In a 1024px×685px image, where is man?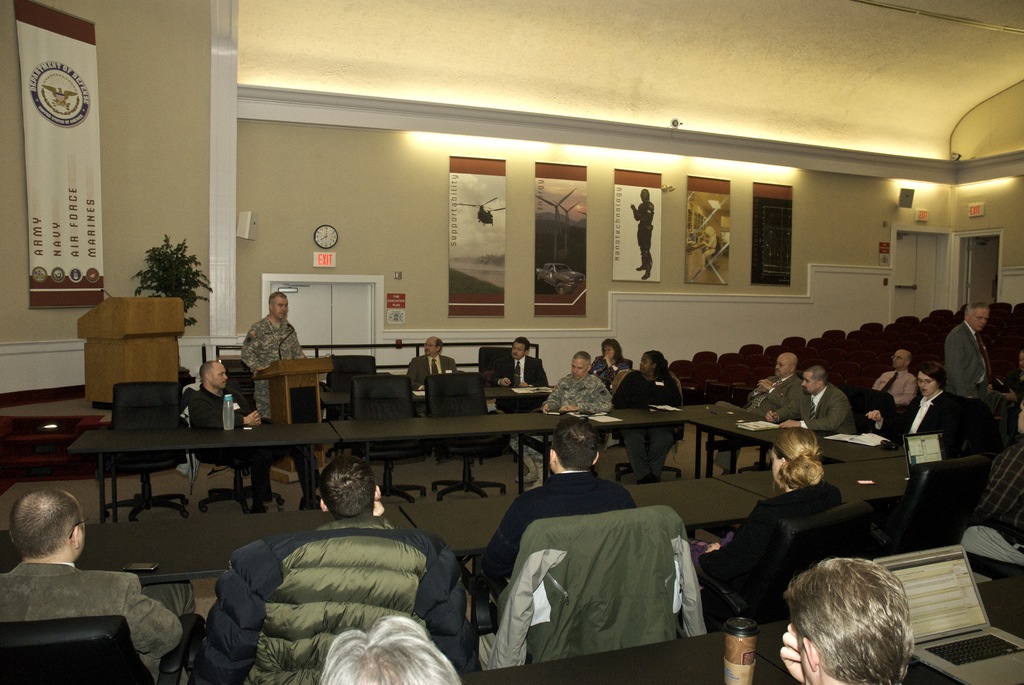
pyautogui.locateOnScreen(712, 352, 803, 474).
